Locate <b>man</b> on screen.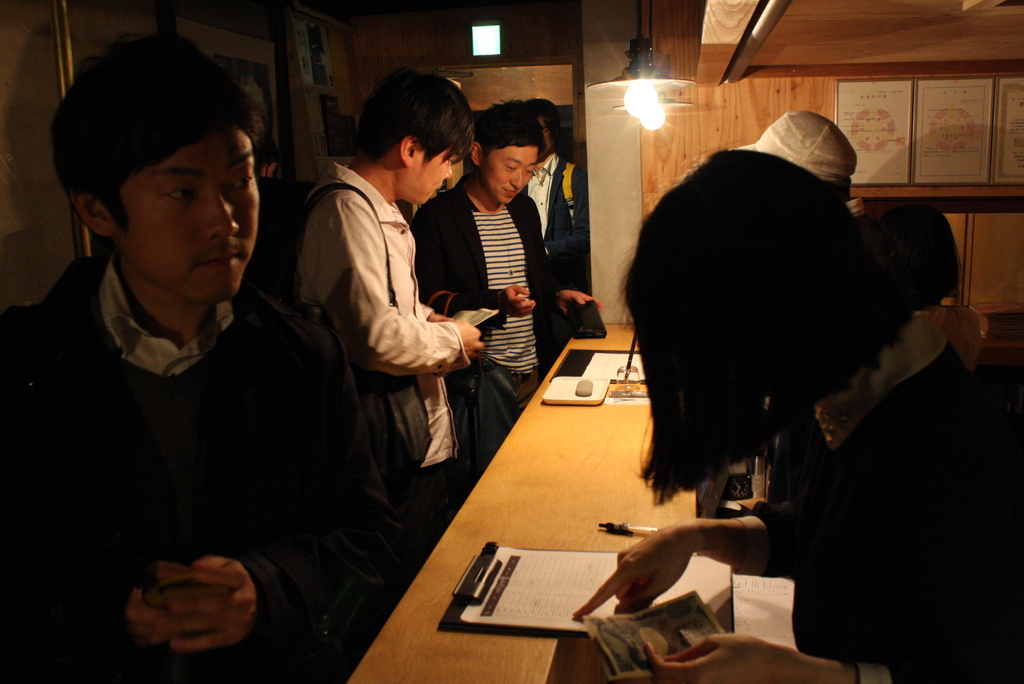
On screen at region(410, 104, 605, 414).
